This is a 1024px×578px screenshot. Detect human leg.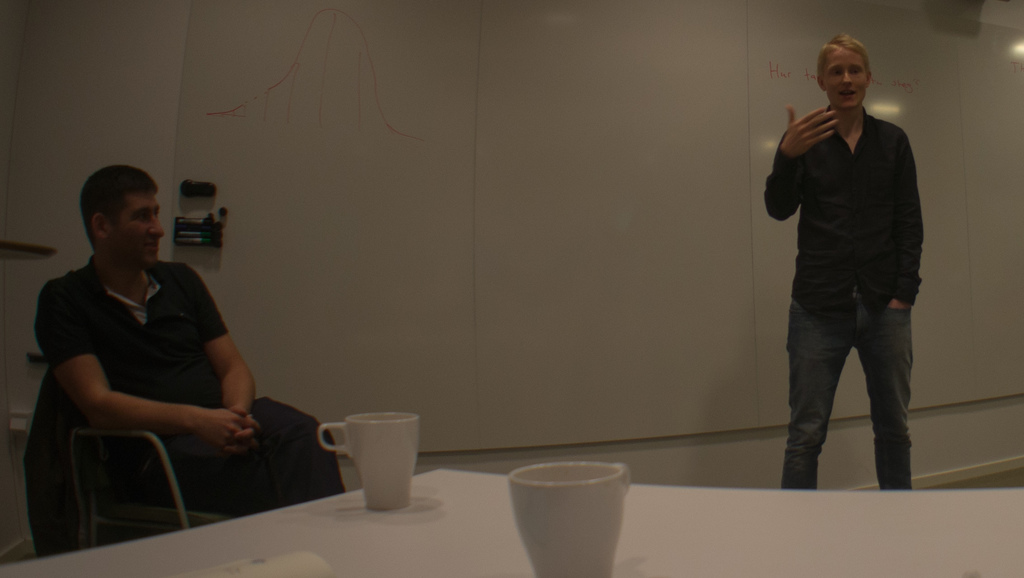
852 311 913 491.
